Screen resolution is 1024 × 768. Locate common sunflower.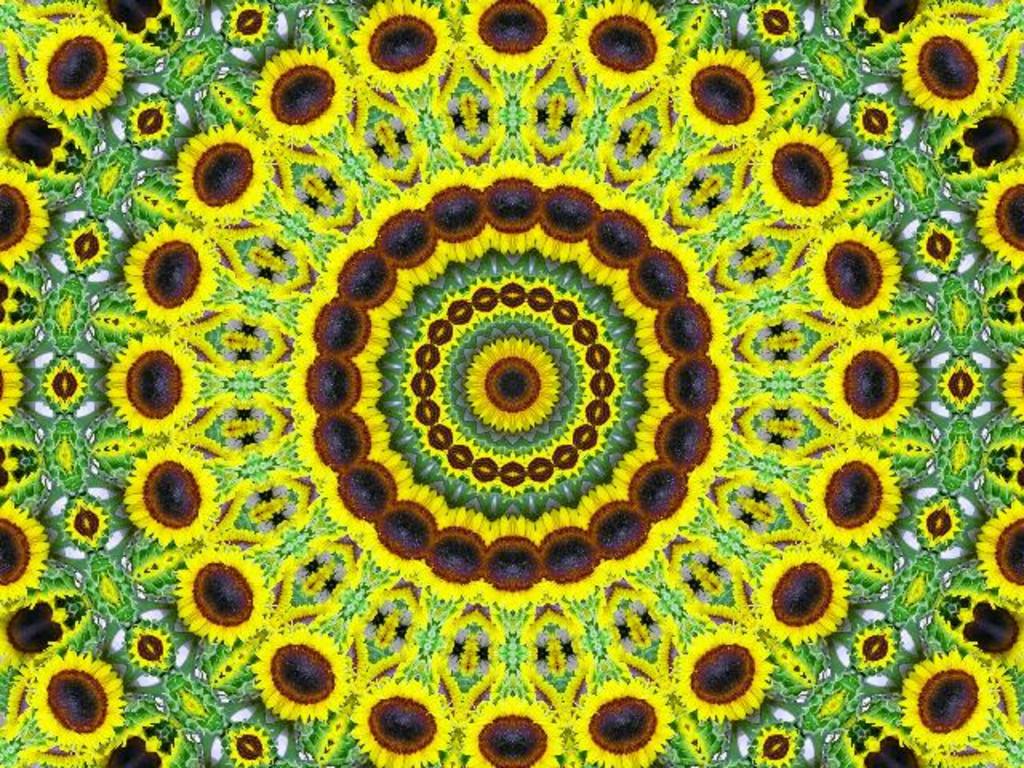
bbox(898, 14, 1010, 114).
